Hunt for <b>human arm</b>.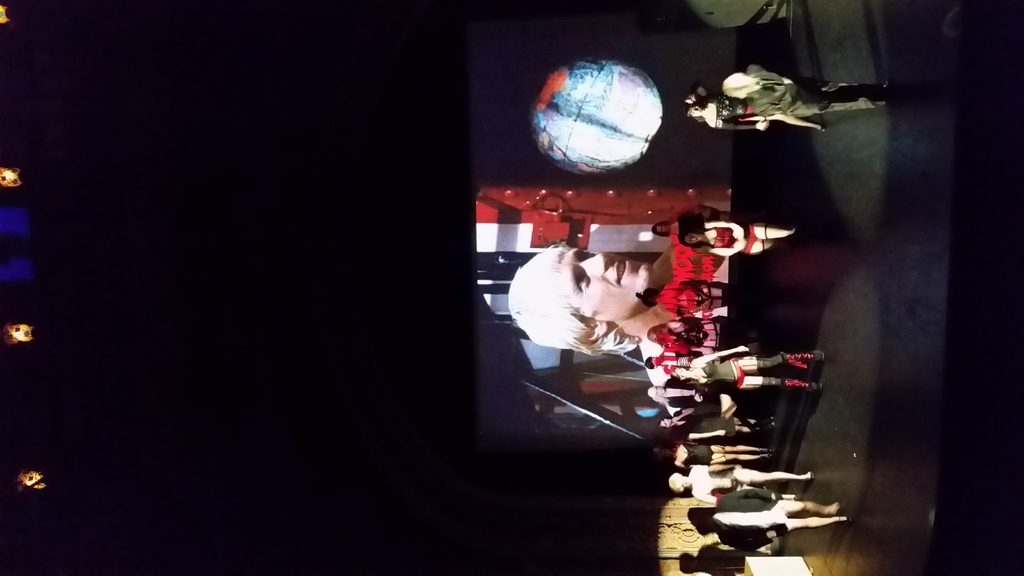
Hunted down at BBox(724, 532, 774, 550).
